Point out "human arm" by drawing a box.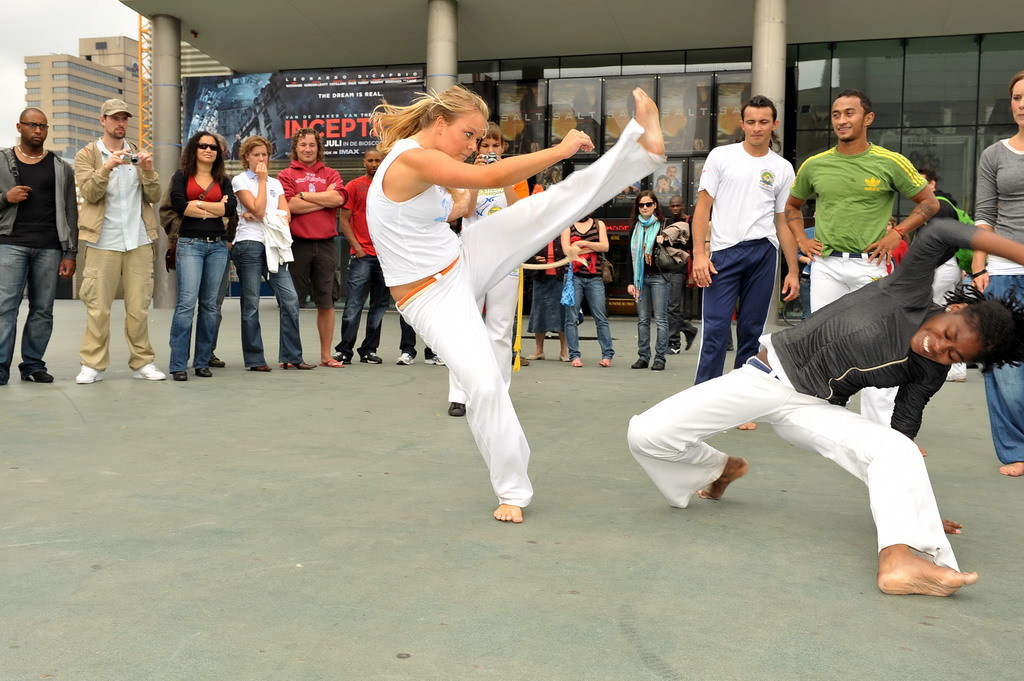
572,239,610,251.
